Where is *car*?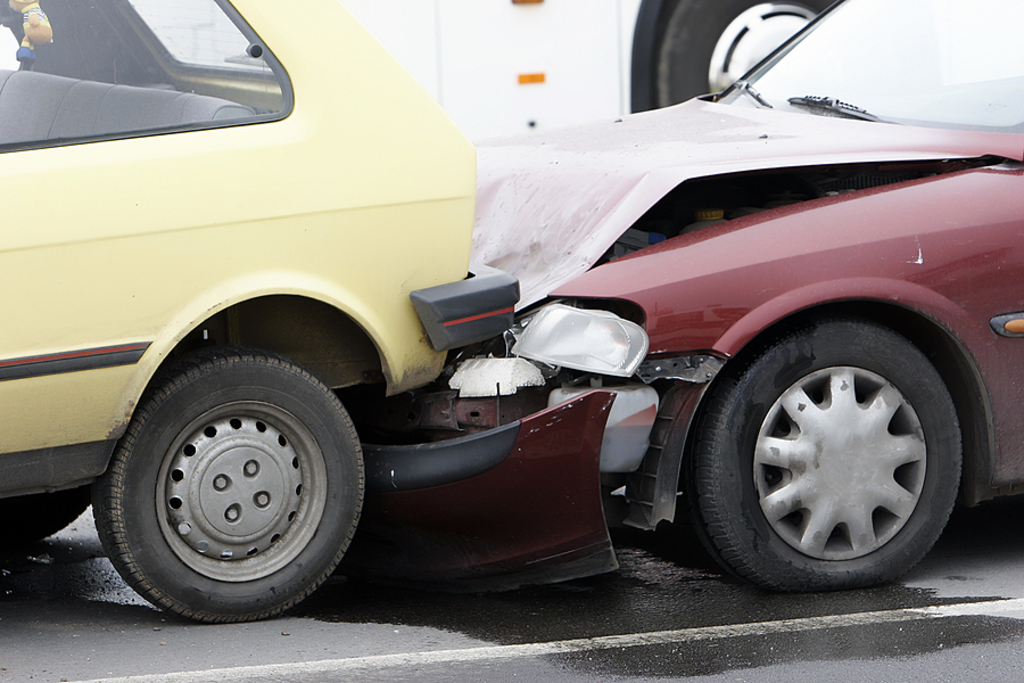
[left=0, top=0, right=520, bottom=625].
